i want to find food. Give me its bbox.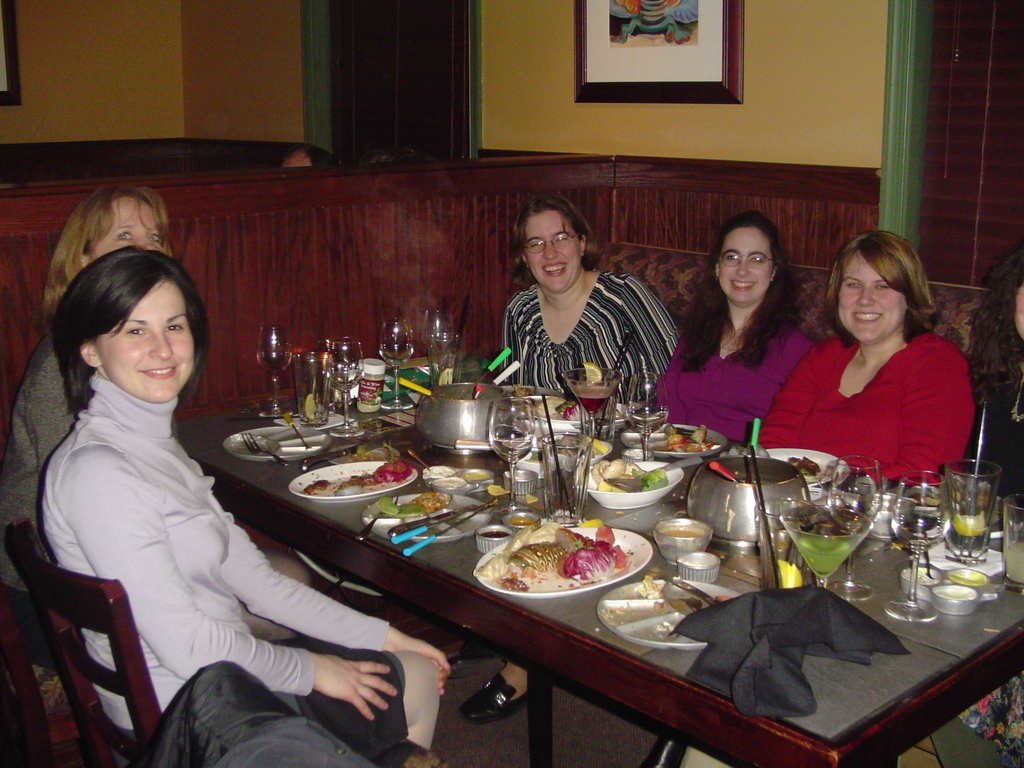
left=346, top=445, right=399, bottom=463.
